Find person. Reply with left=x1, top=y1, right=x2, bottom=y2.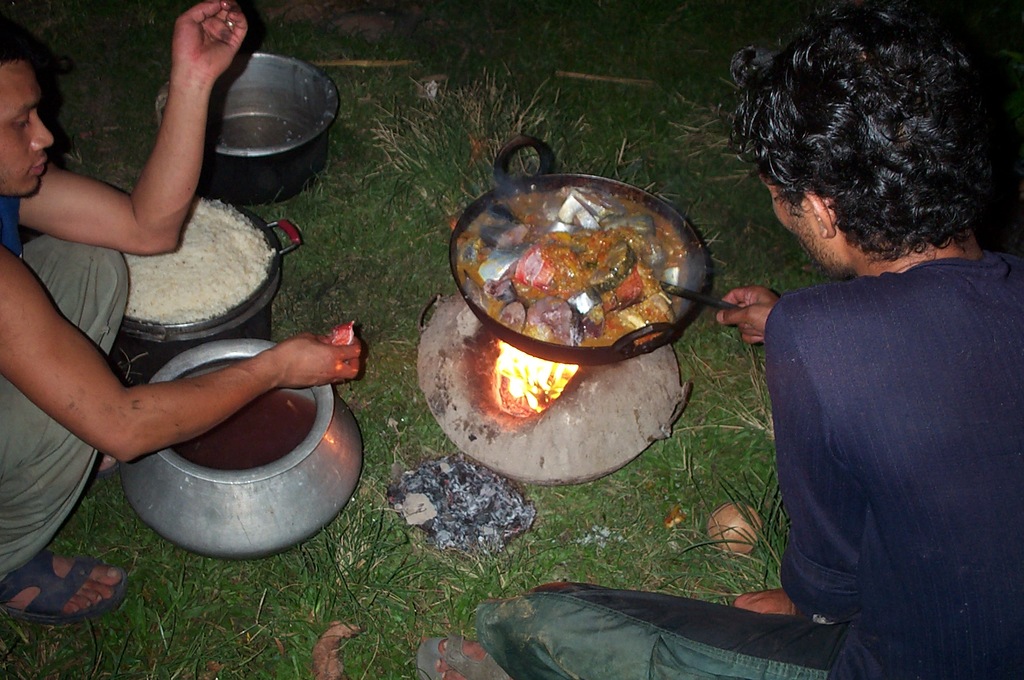
left=0, top=0, right=360, bottom=615.
